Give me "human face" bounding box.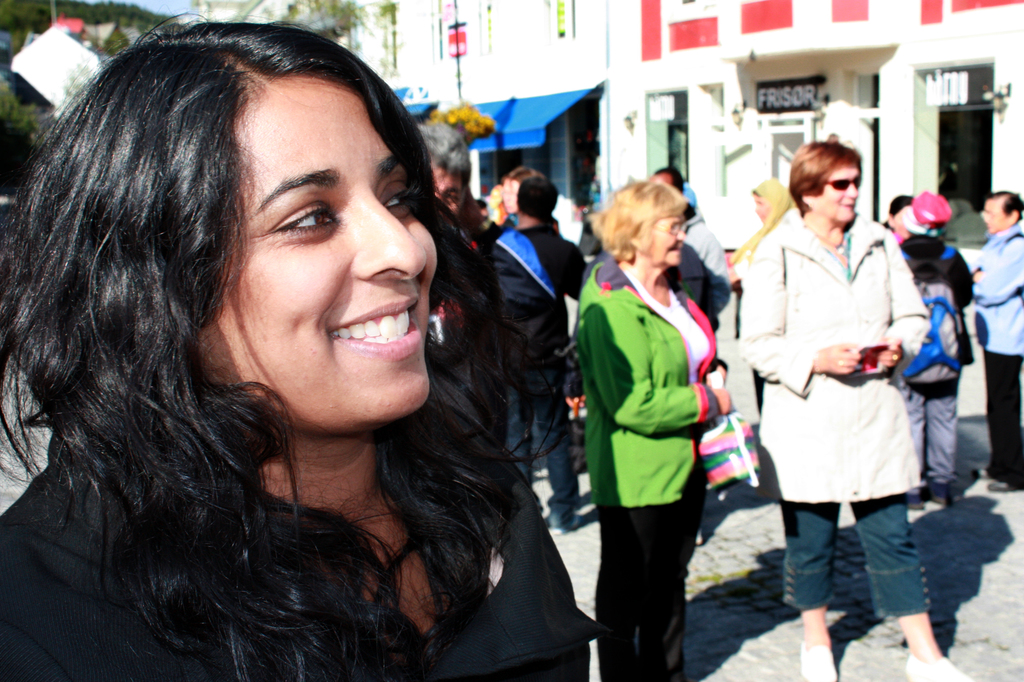
986, 197, 1005, 234.
